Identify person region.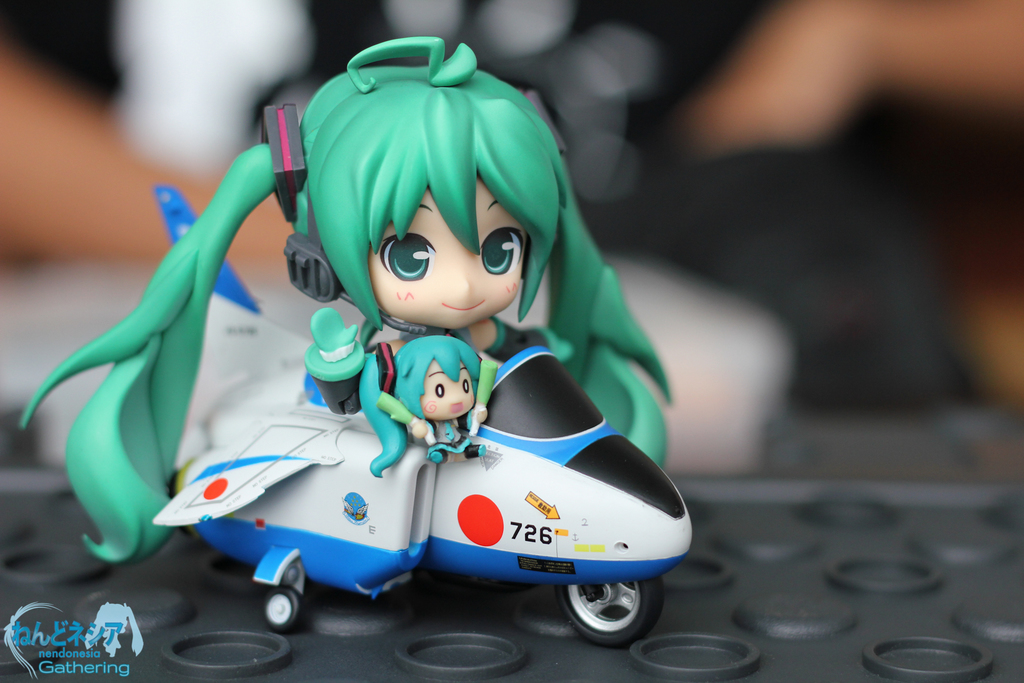
Region: (19, 35, 673, 561).
